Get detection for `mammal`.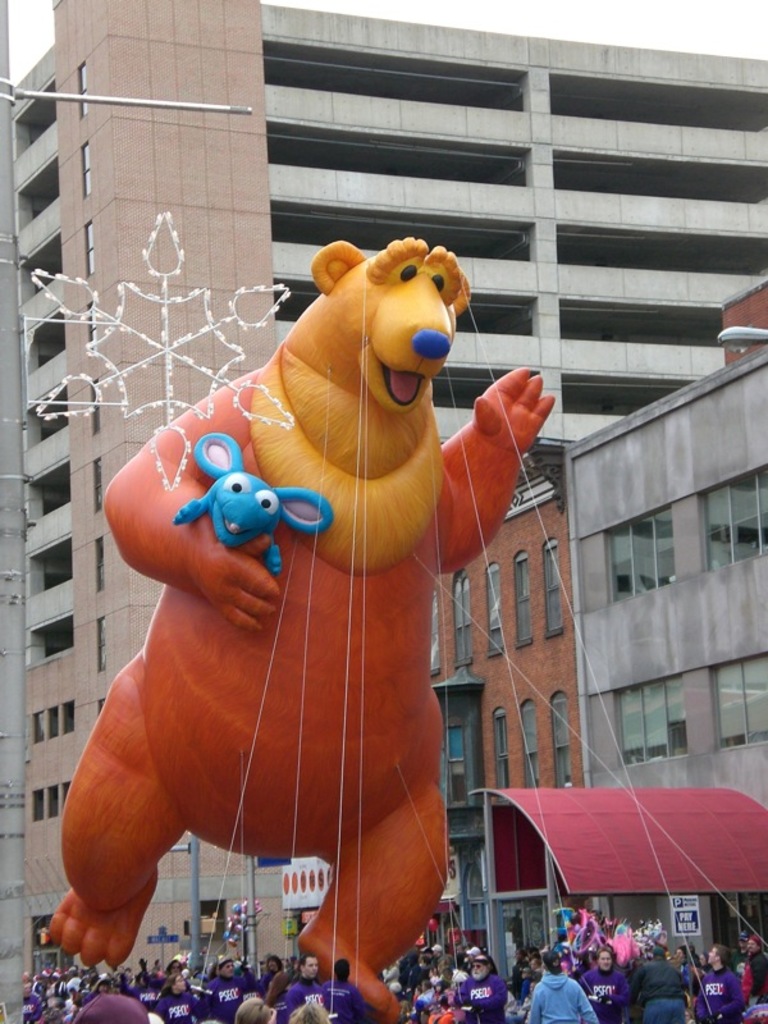
Detection: BBox(64, 230, 563, 977).
